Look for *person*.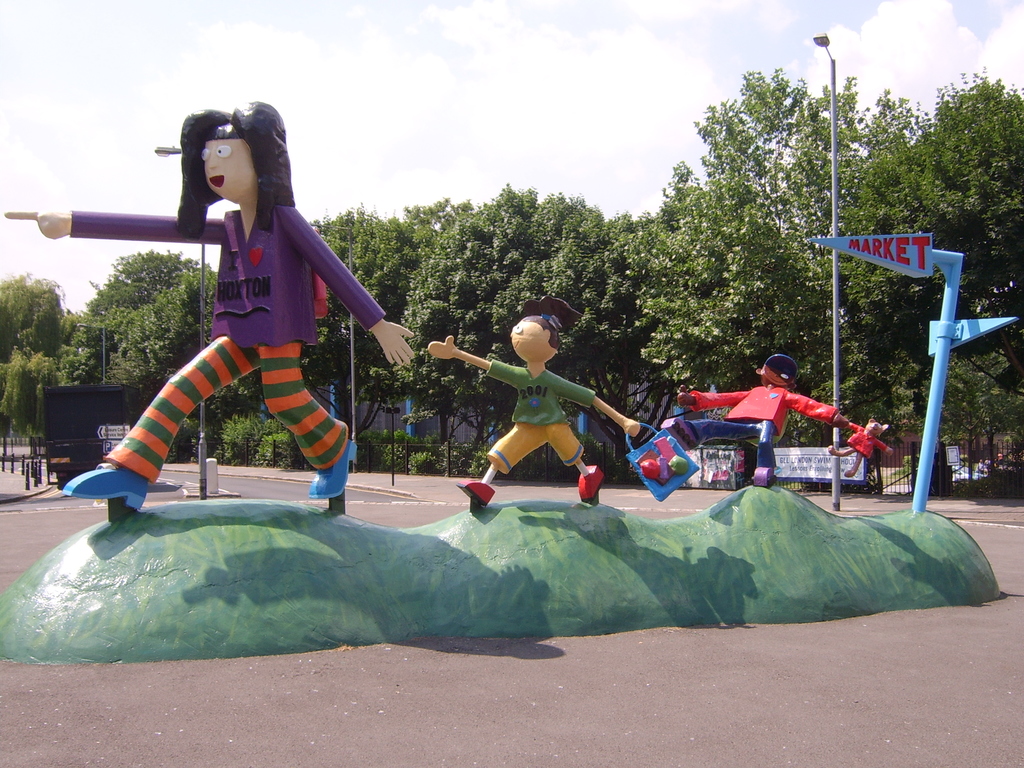
Found: l=676, t=348, r=855, b=486.
